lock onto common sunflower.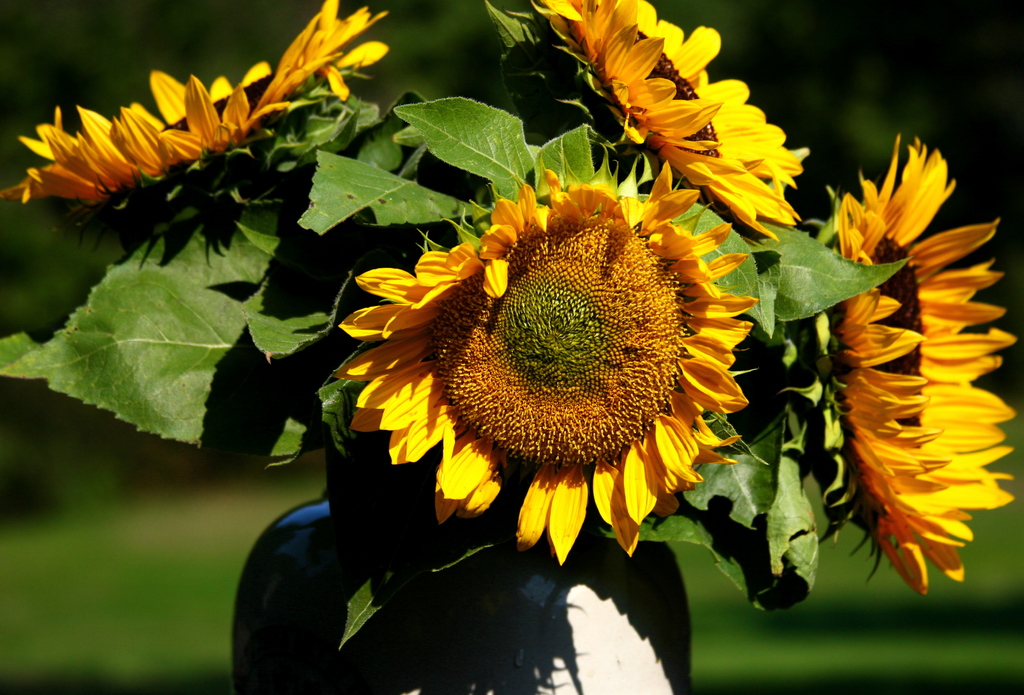
Locked: pyautogui.locateOnScreen(529, 0, 826, 247).
